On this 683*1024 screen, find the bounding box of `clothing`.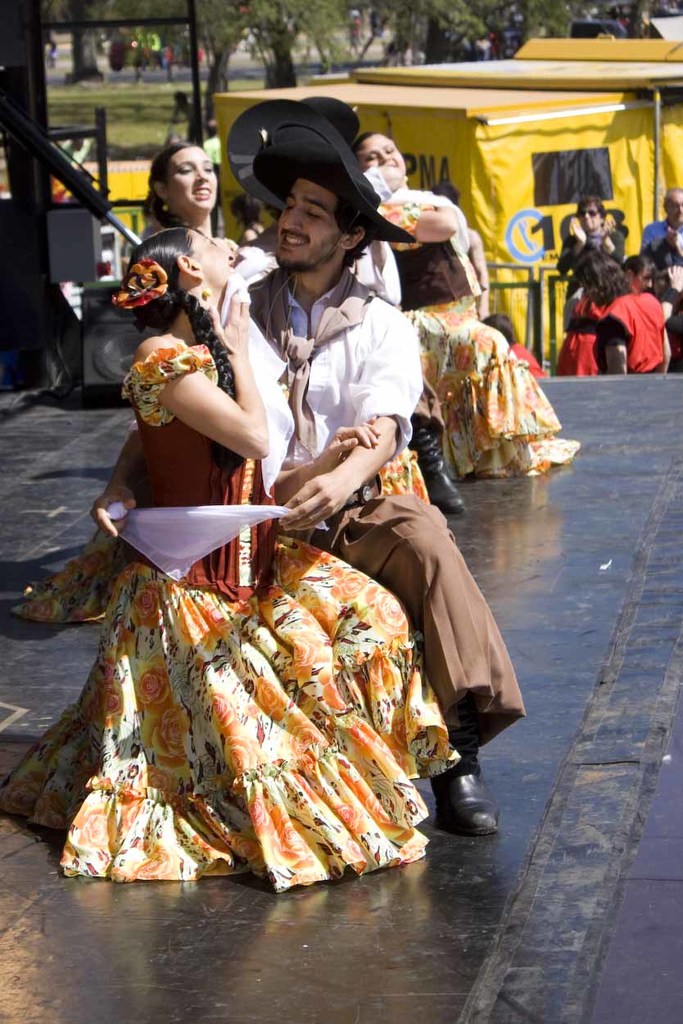
Bounding box: [0,343,464,892].
